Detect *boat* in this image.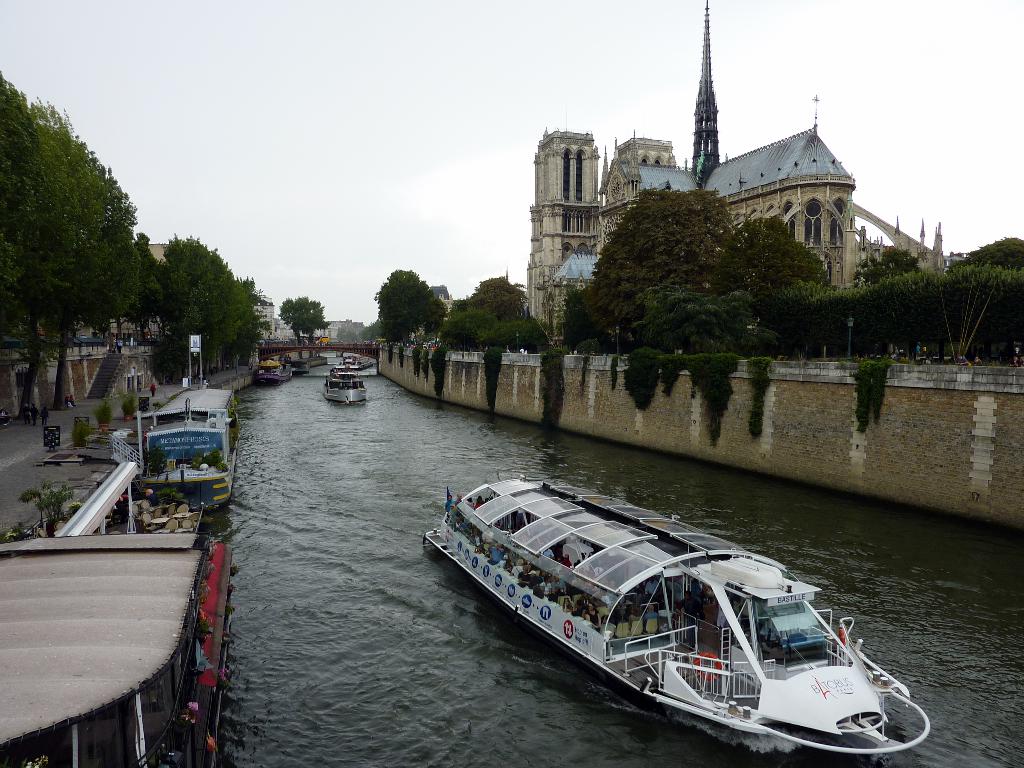
Detection: [0,492,236,767].
